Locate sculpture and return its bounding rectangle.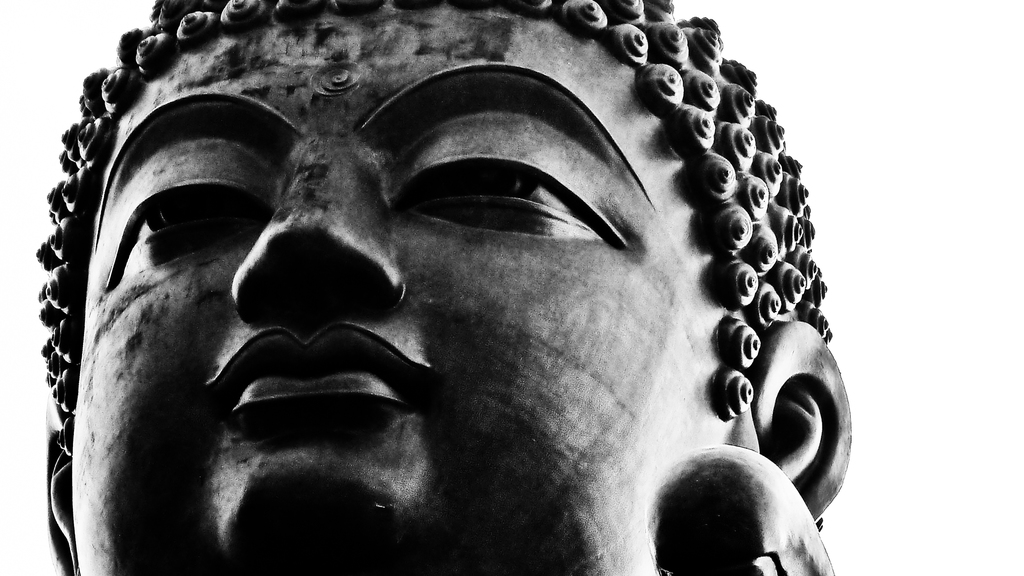
(25, 11, 893, 575).
